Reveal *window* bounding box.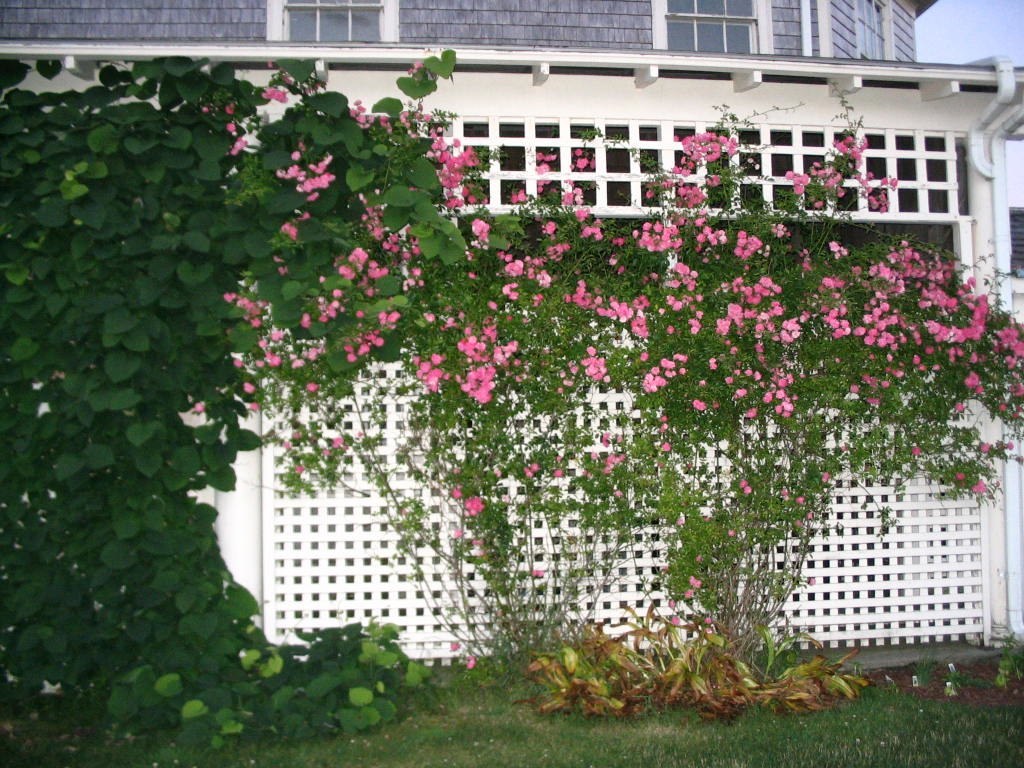
Revealed: region(855, 0, 886, 58).
